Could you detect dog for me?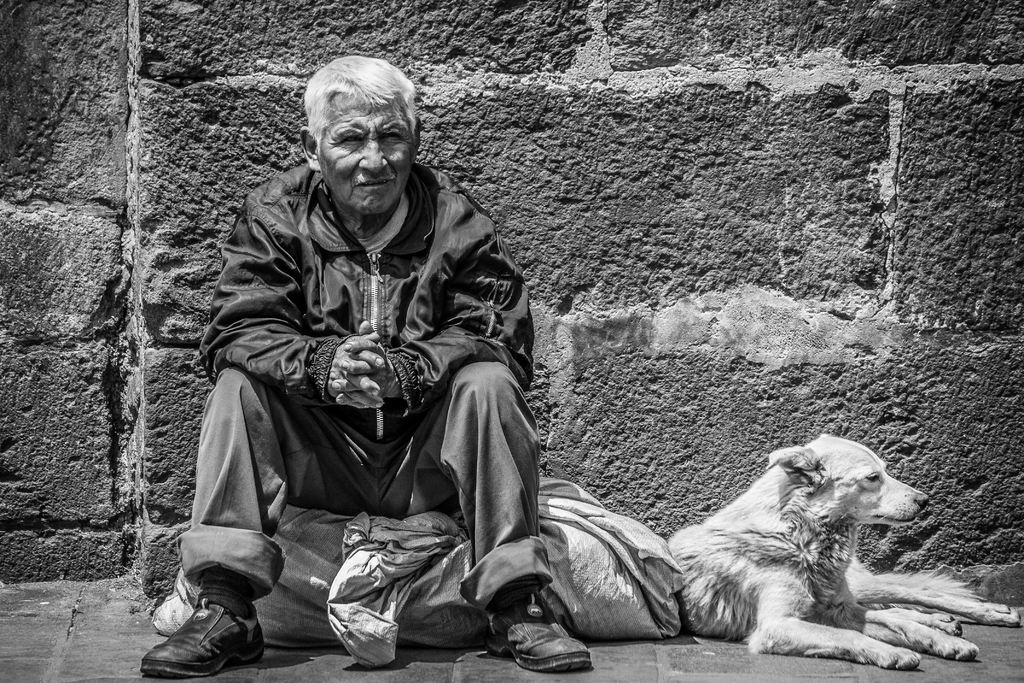
Detection result: region(661, 436, 1023, 672).
